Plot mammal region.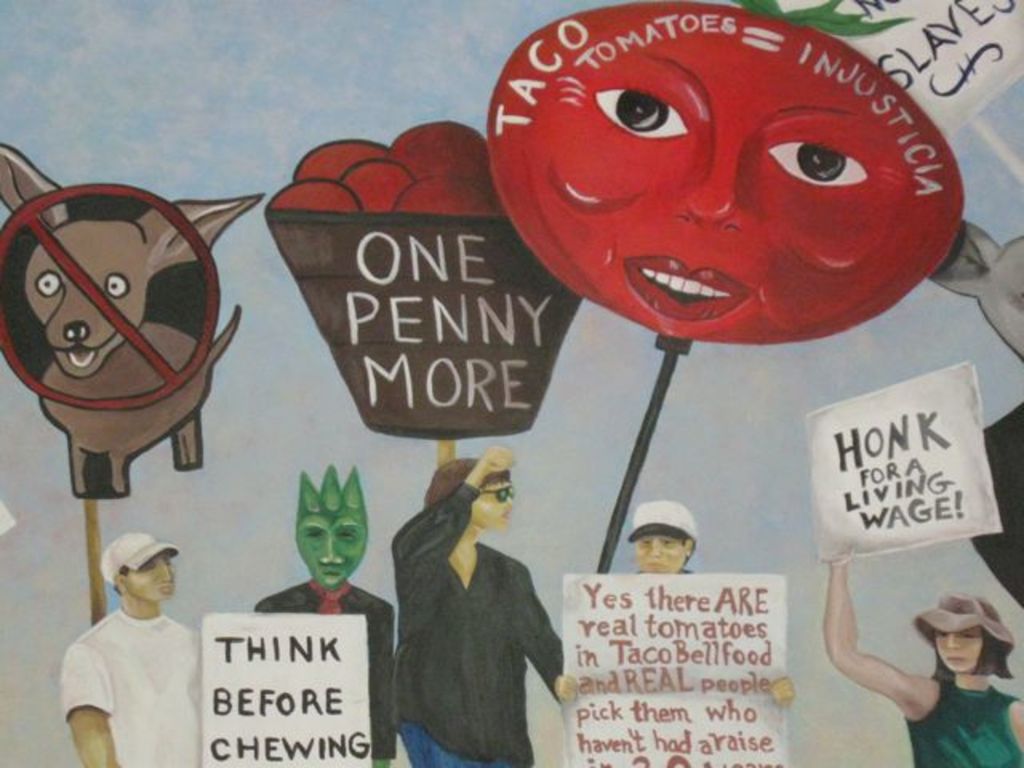
Plotted at <region>54, 530, 210, 766</region>.
